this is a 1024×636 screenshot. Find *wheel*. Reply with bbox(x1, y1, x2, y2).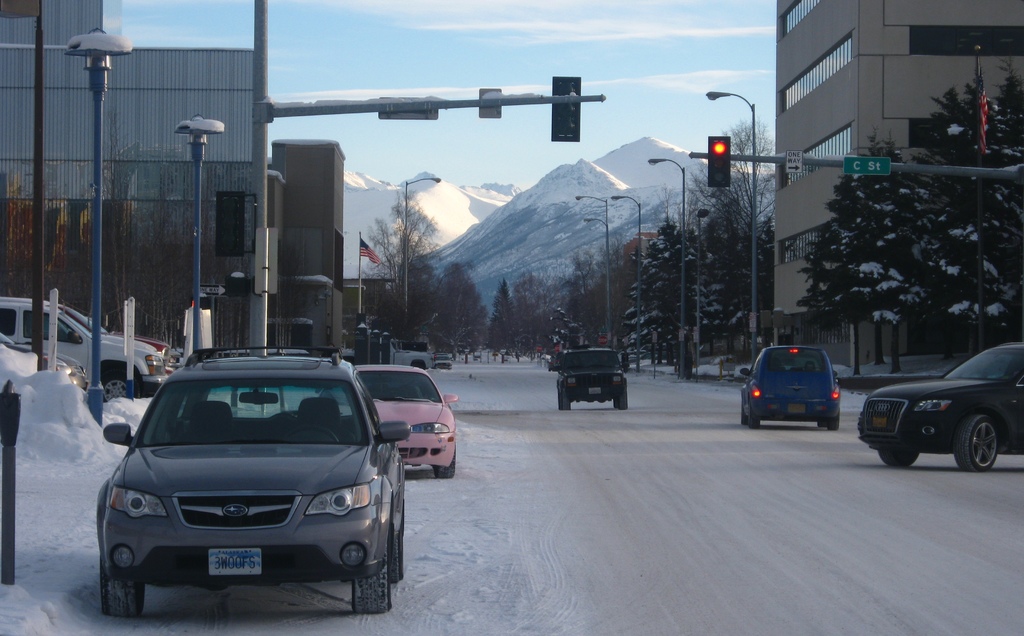
bbox(102, 368, 141, 400).
